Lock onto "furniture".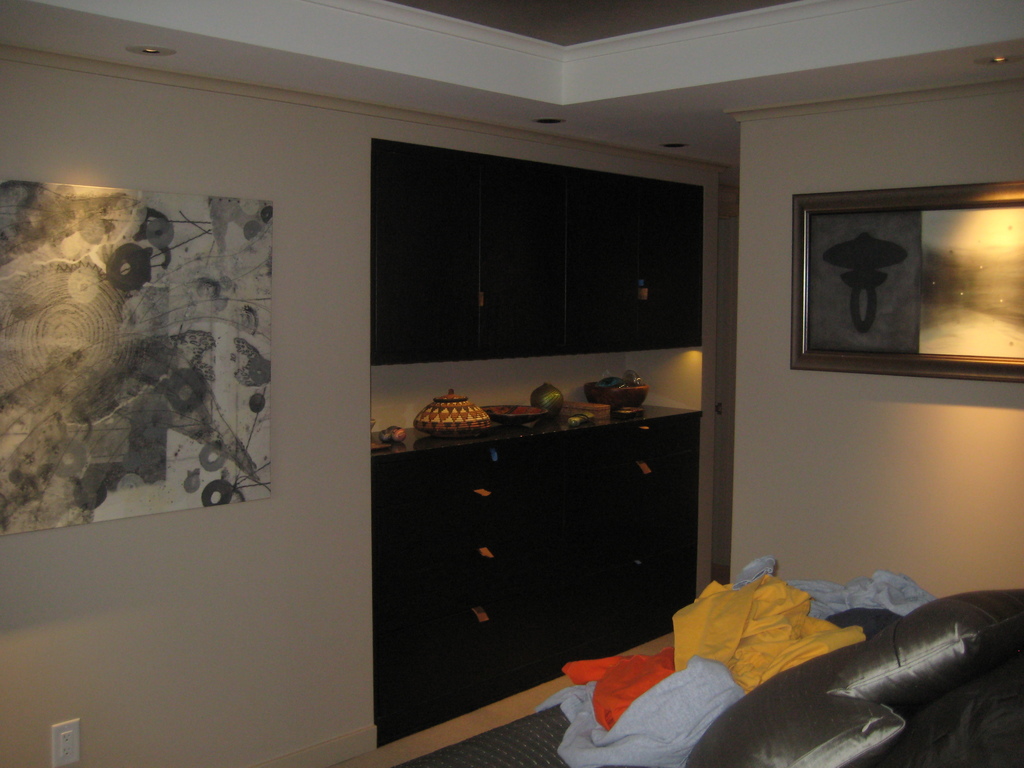
Locked: locate(540, 545, 1023, 767).
